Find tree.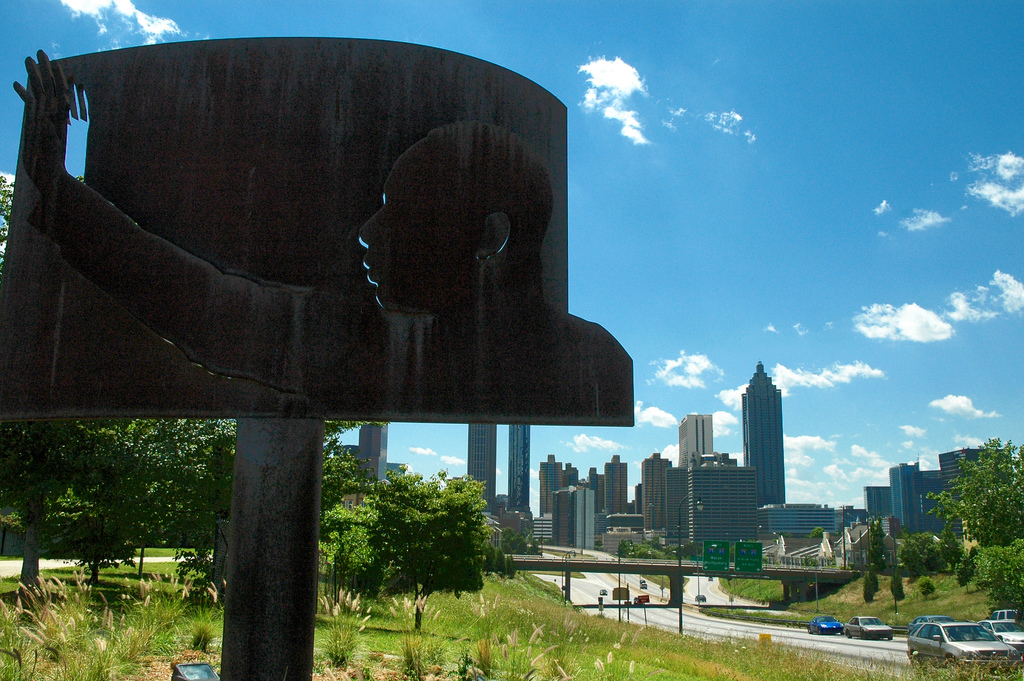
(861,574,876,606).
